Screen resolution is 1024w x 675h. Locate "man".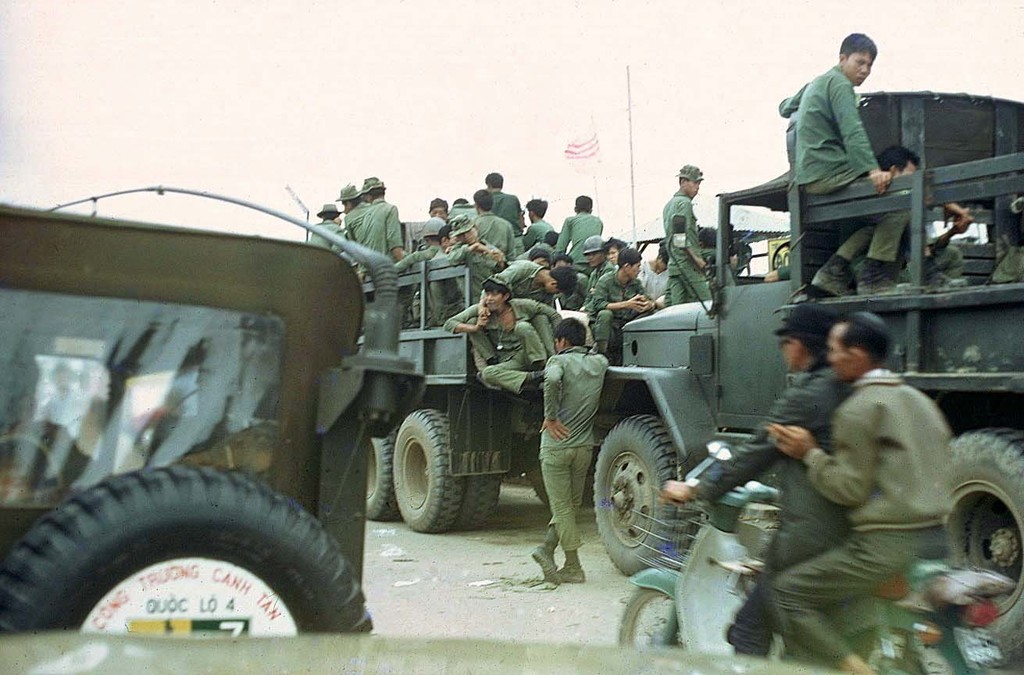
bbox=(530, 319, 610, 582).
